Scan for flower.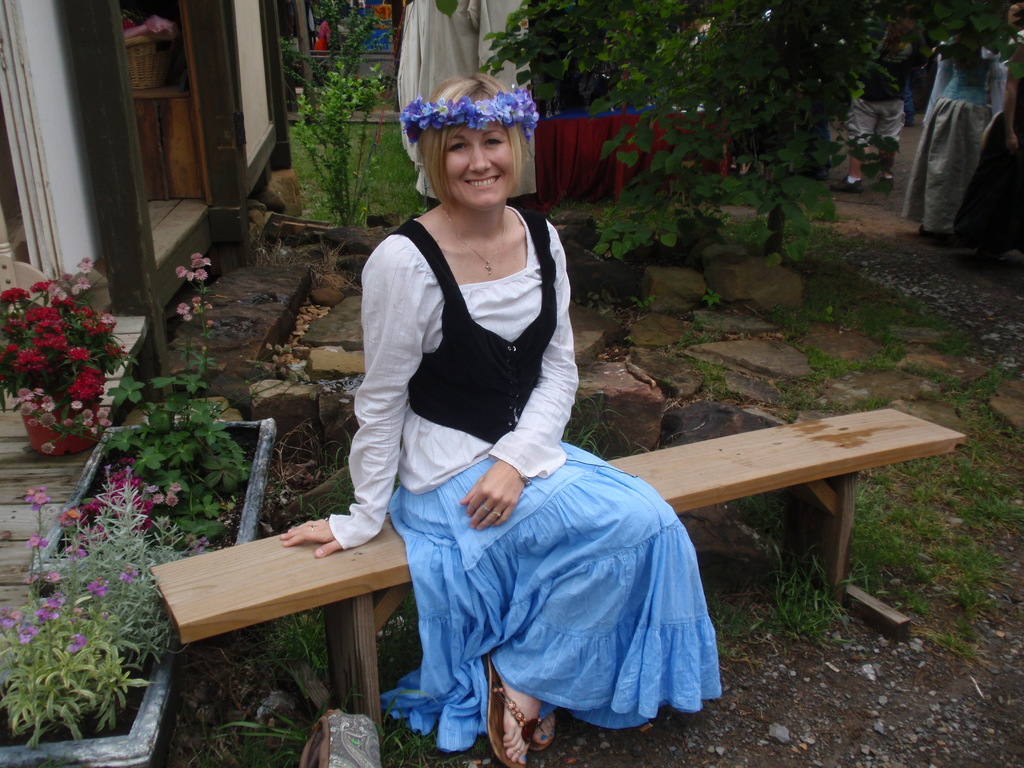
Scan result: <bbox>42, 540, 55, 554</bbox>.
